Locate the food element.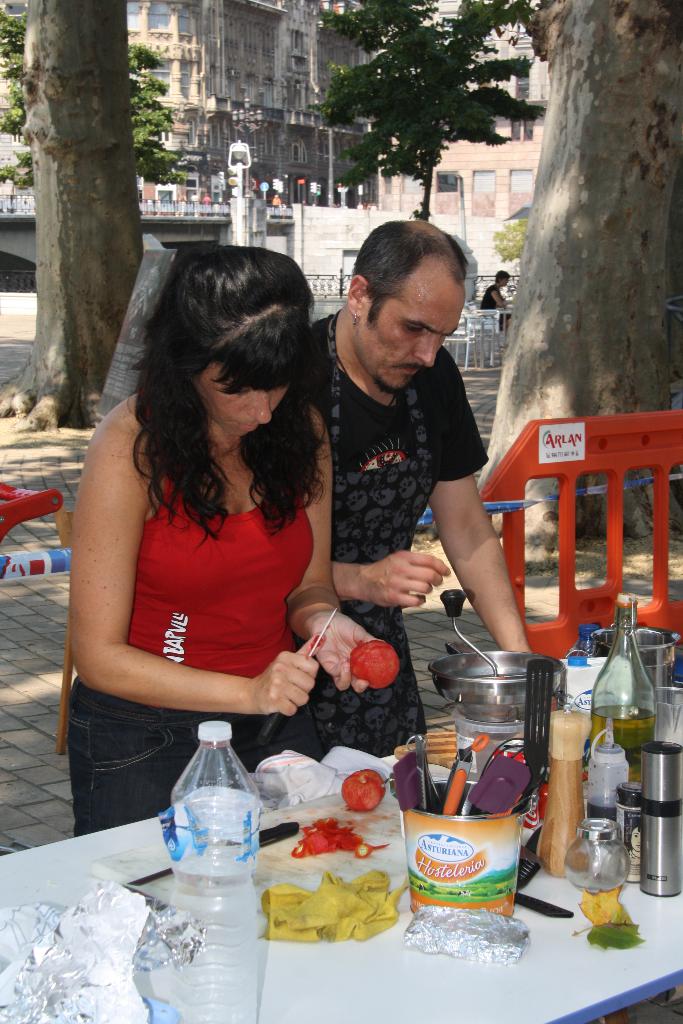
Element bbox: 338,636,415,701.
